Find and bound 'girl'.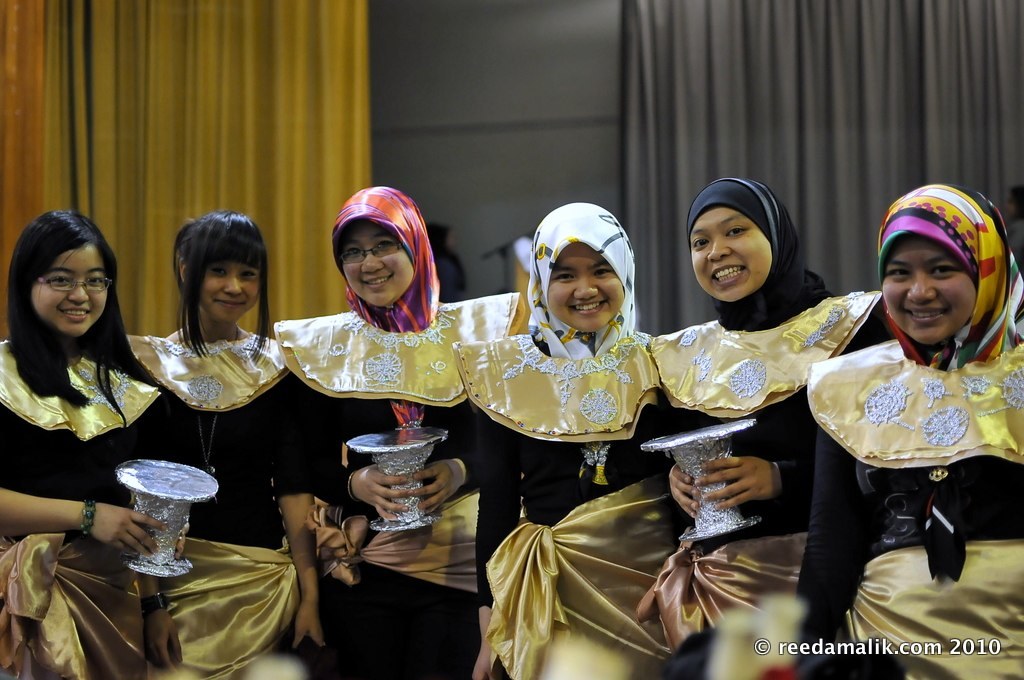
Bound: crop(799, 183, 1023, 679).
